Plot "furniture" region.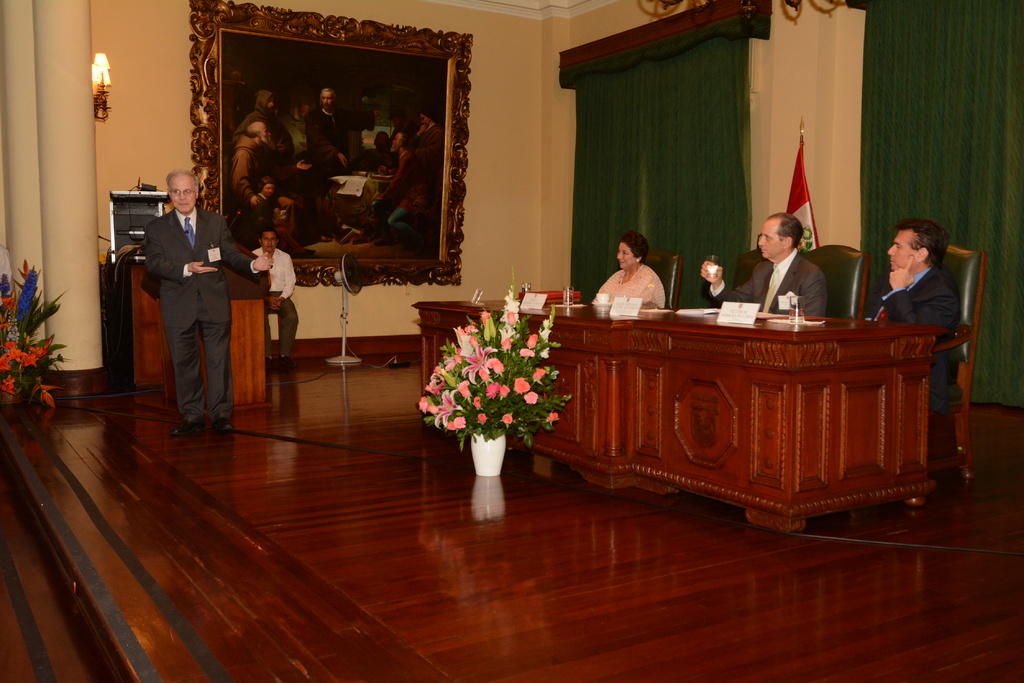
Plotted at x1=409 y1=296 x2=945 y2=530.
